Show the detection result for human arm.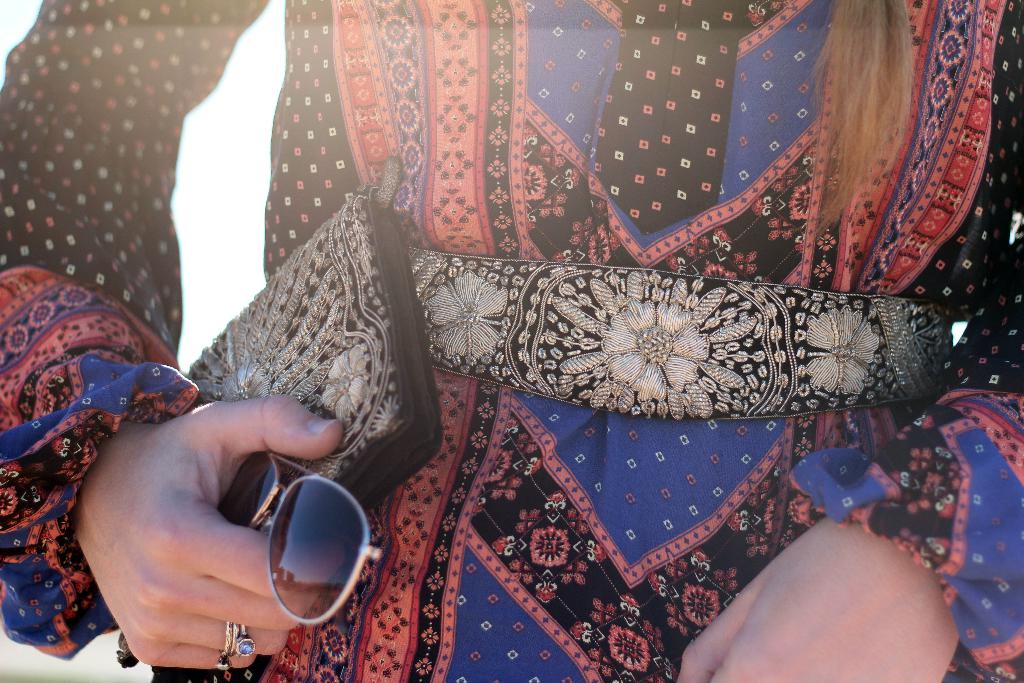
(x1=0, y1=0, x2=348, y2=662).
